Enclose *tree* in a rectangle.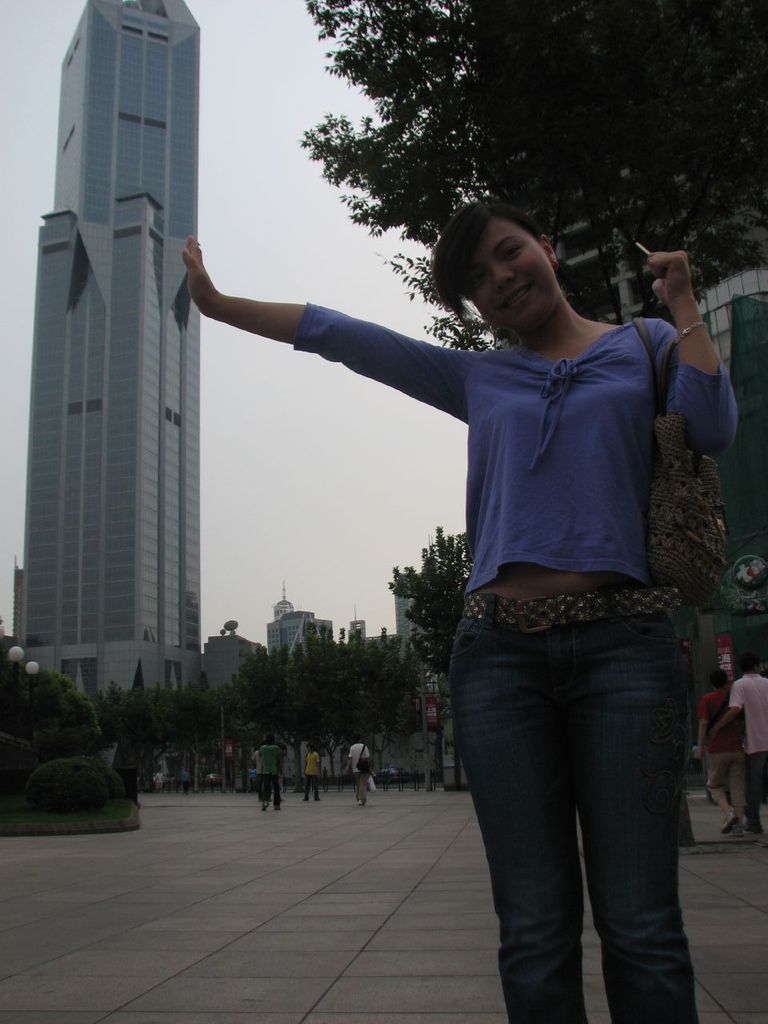
{"x1": 286, "y1": 642, "x2": 326, "y2": 786}.
